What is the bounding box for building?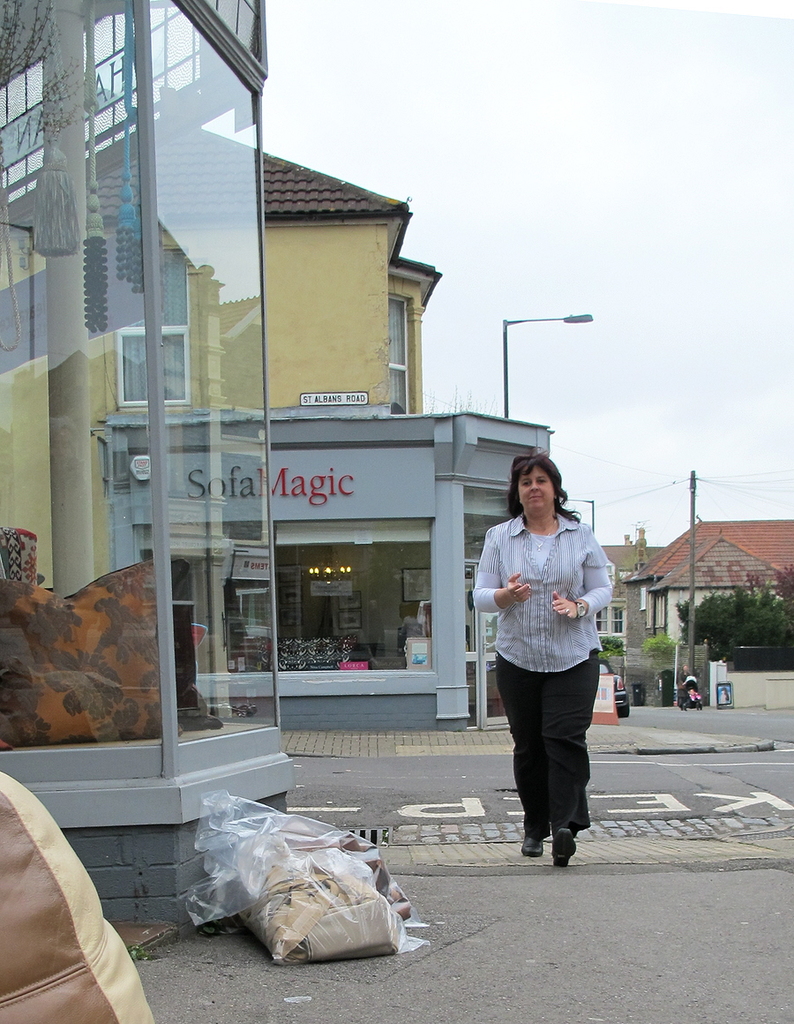
x1=0 y1=0 x2=294 y2=935.
